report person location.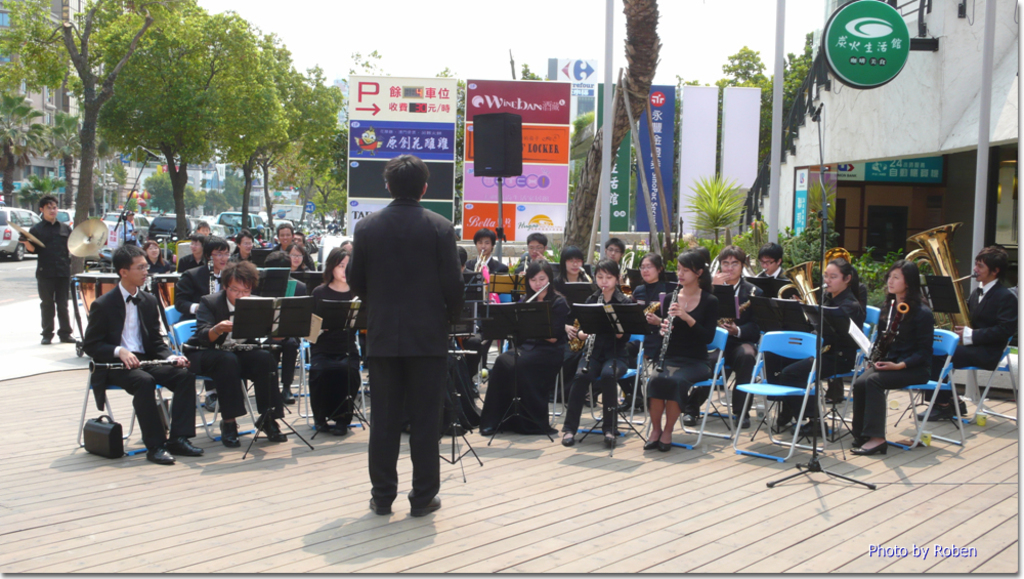
Report: {"x1": 752, "y1": 242, "x2": 797, "y2": 284}.
